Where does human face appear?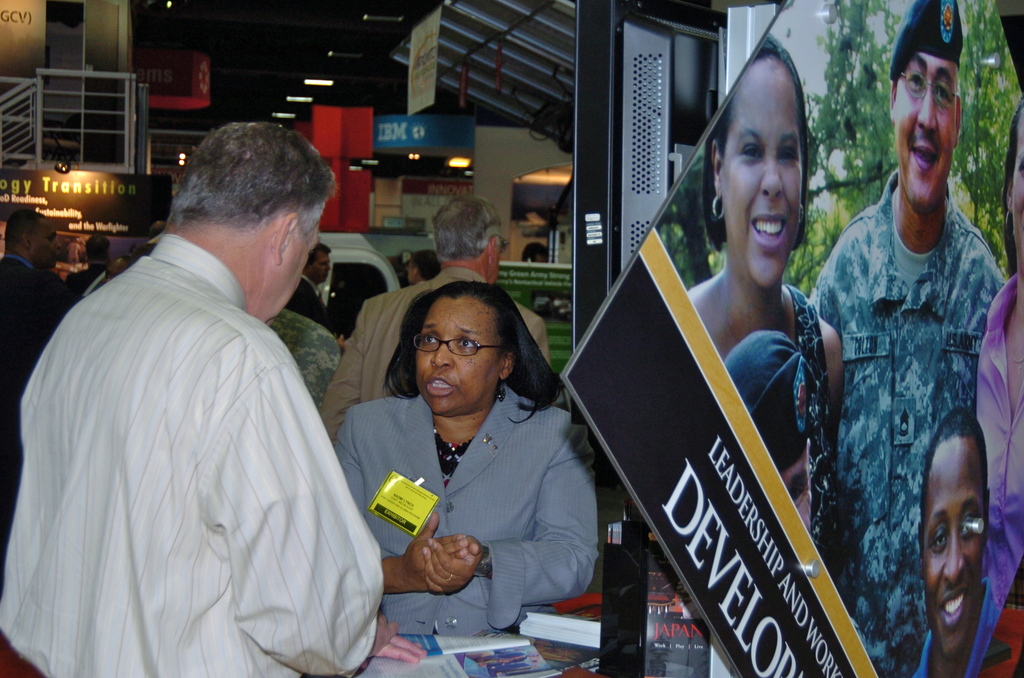
Appears at left=898, top=47, right=954, bottom=211.
